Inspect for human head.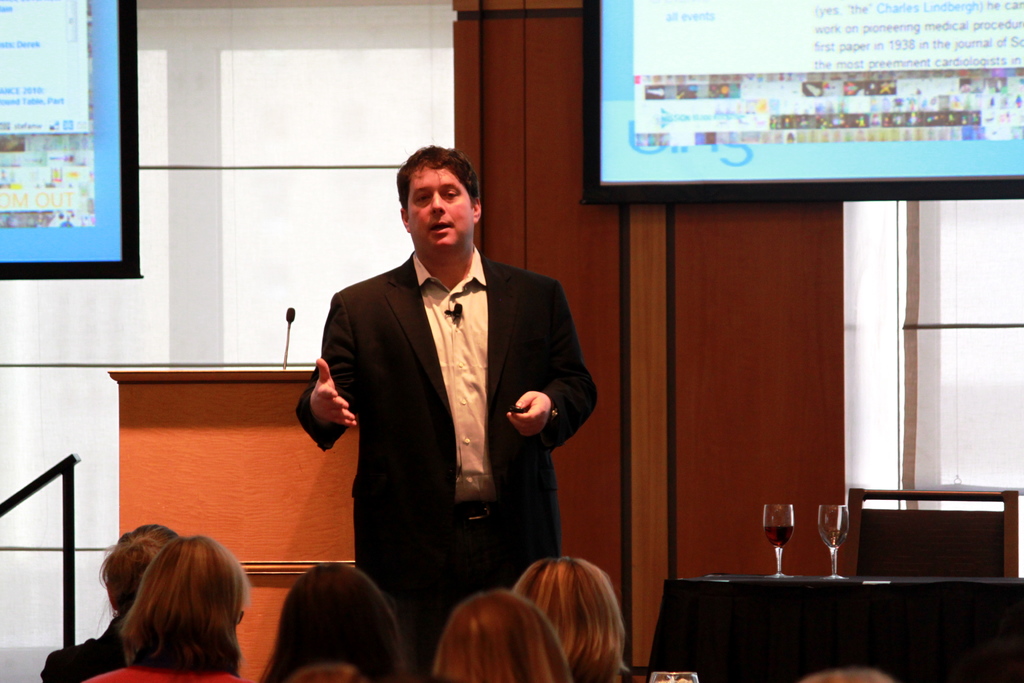
Inspection: detection(98, 523, 179, 618).
